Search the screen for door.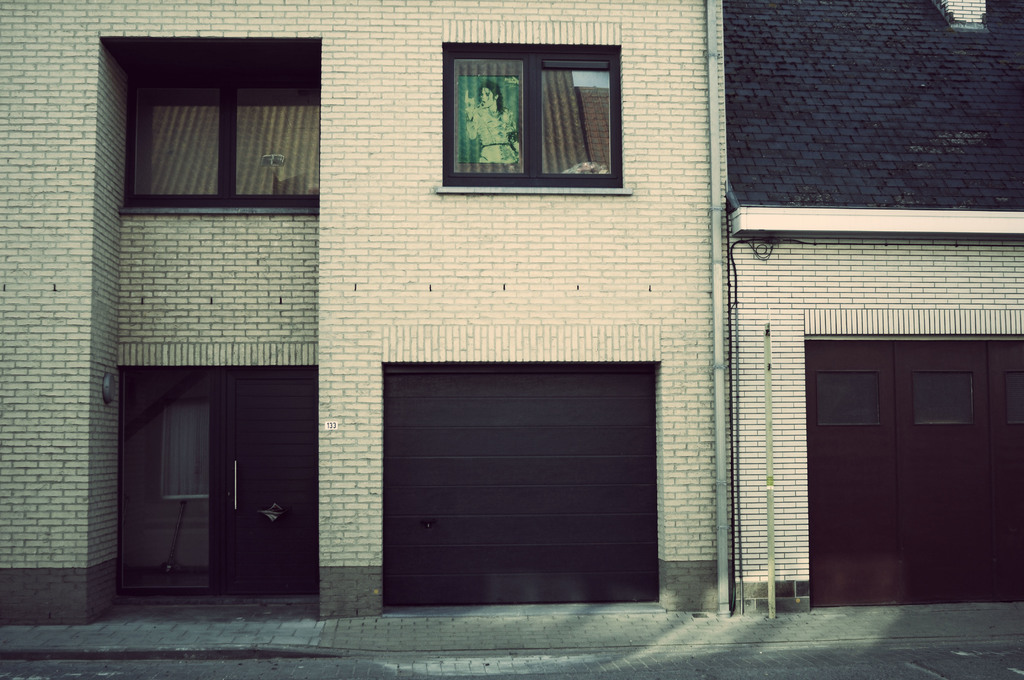
Found at select_region(820, 312, 1011, 621).
